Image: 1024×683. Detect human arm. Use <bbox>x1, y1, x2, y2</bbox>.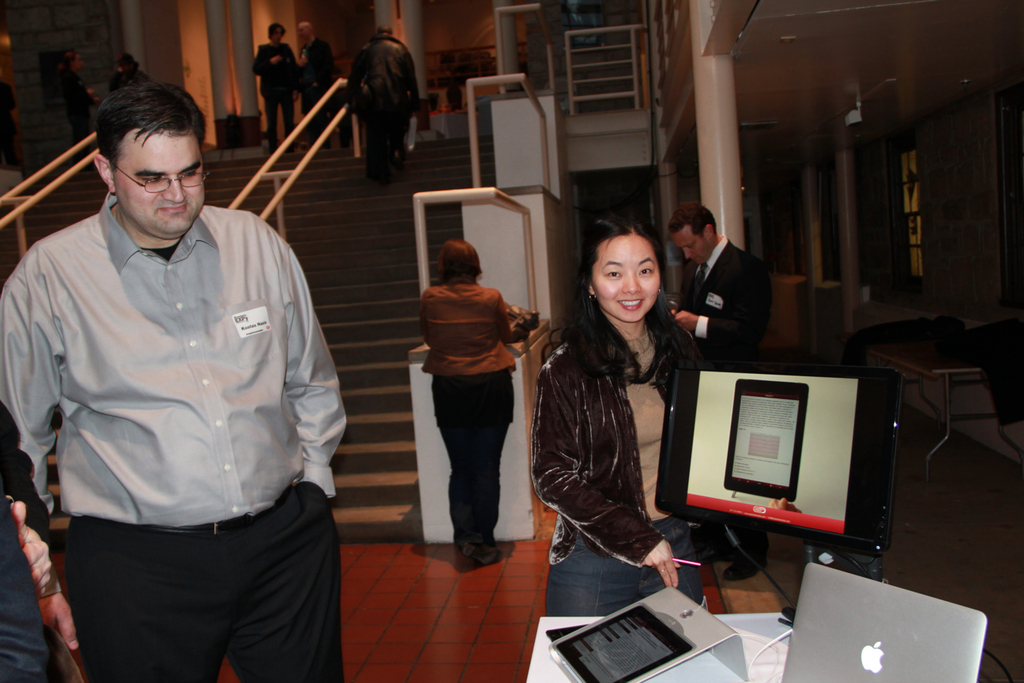
<bbox>496, 292, 534, 352</bbox>.
